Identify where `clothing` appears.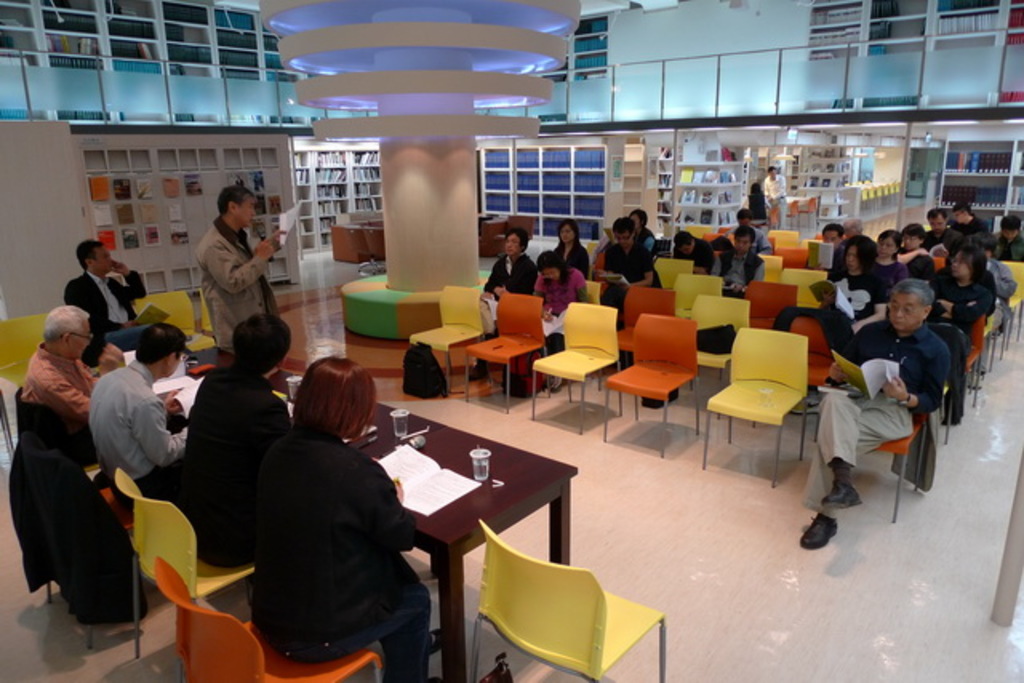
Appears at region(797, 328, 938, 510).
